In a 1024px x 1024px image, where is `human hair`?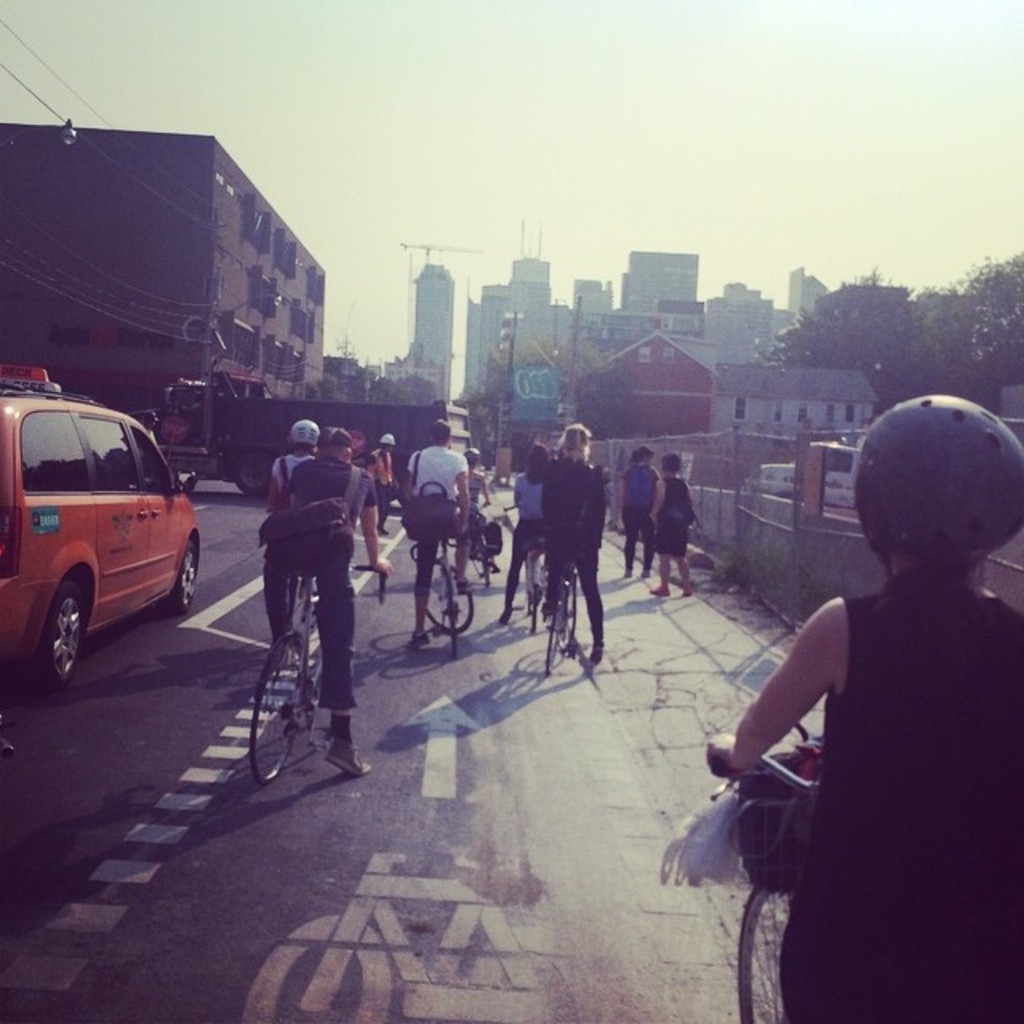
(x1=522, y1=442, x2=550, y2=486).
